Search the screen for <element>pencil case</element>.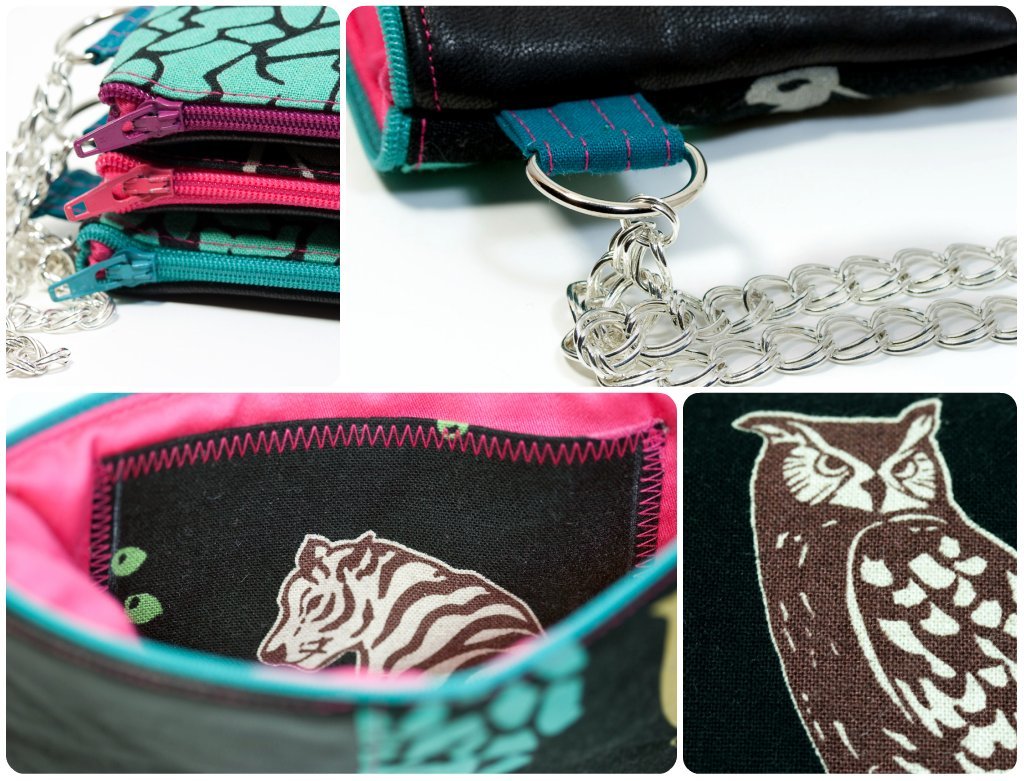
Found at box=[8, 392, 679, 775].
